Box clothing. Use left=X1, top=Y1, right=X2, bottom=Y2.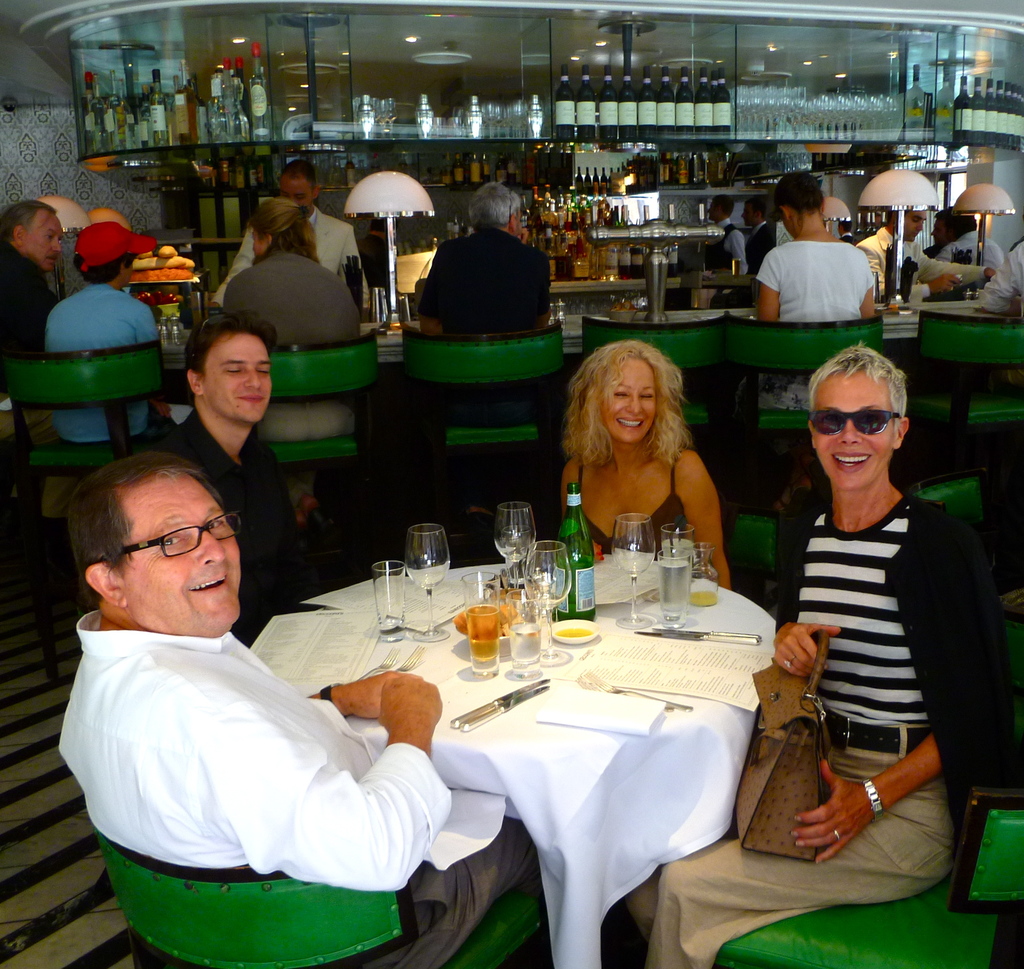
left=419, top=229, right=554, bottom=435.
